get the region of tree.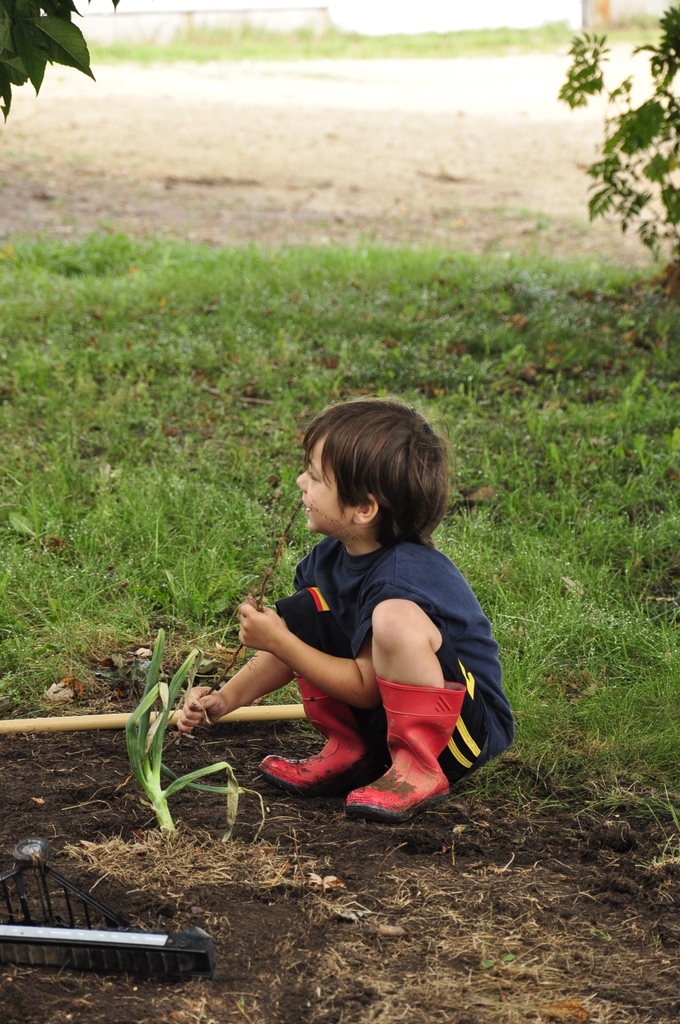
[0, 0, 120, 114].
